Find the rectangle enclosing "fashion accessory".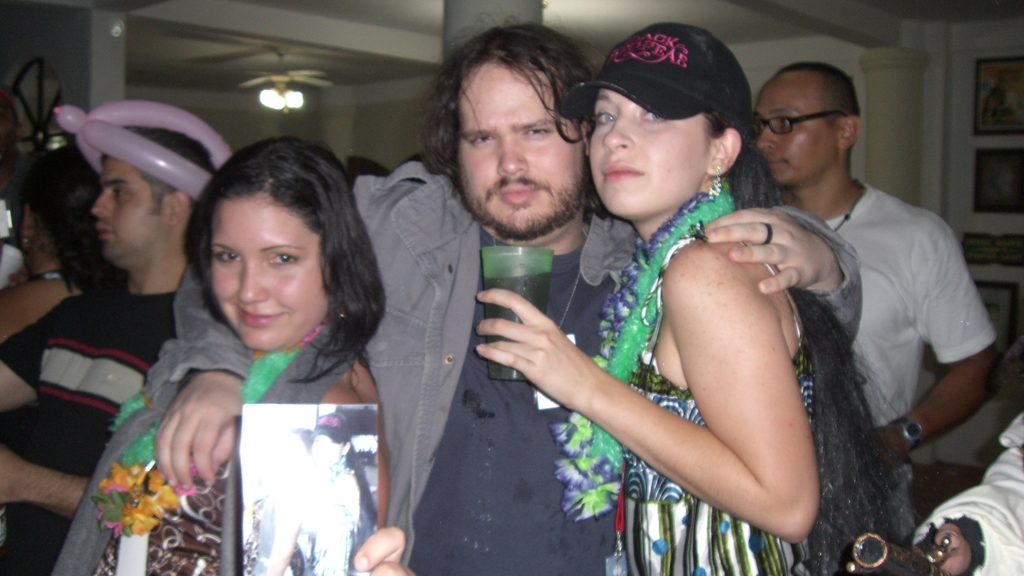
{"x1": 562, "y1": 24, "x2": 757, "y2": 124}.
